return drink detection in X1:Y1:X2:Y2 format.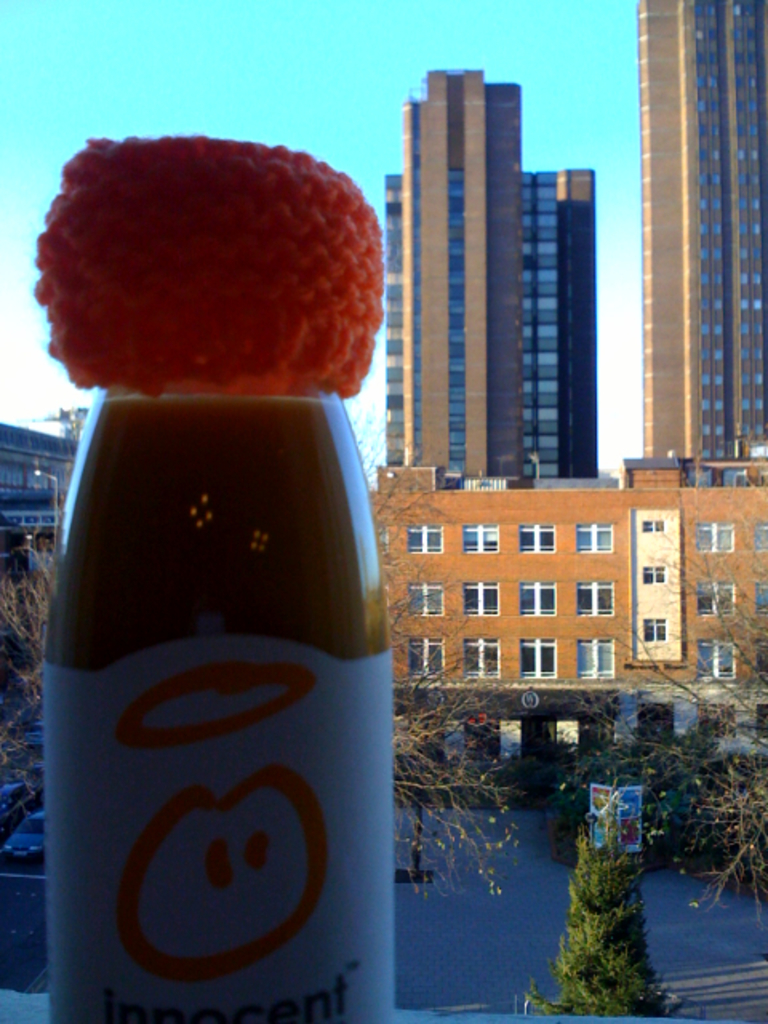
27:219:451:1023.
